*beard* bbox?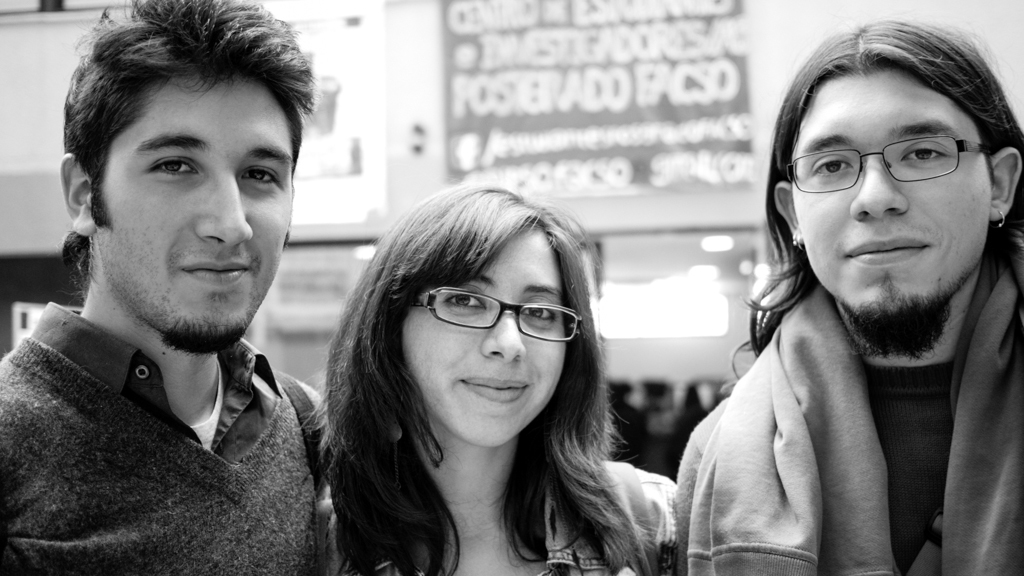
<region>159, 312, 251, 358</region>
